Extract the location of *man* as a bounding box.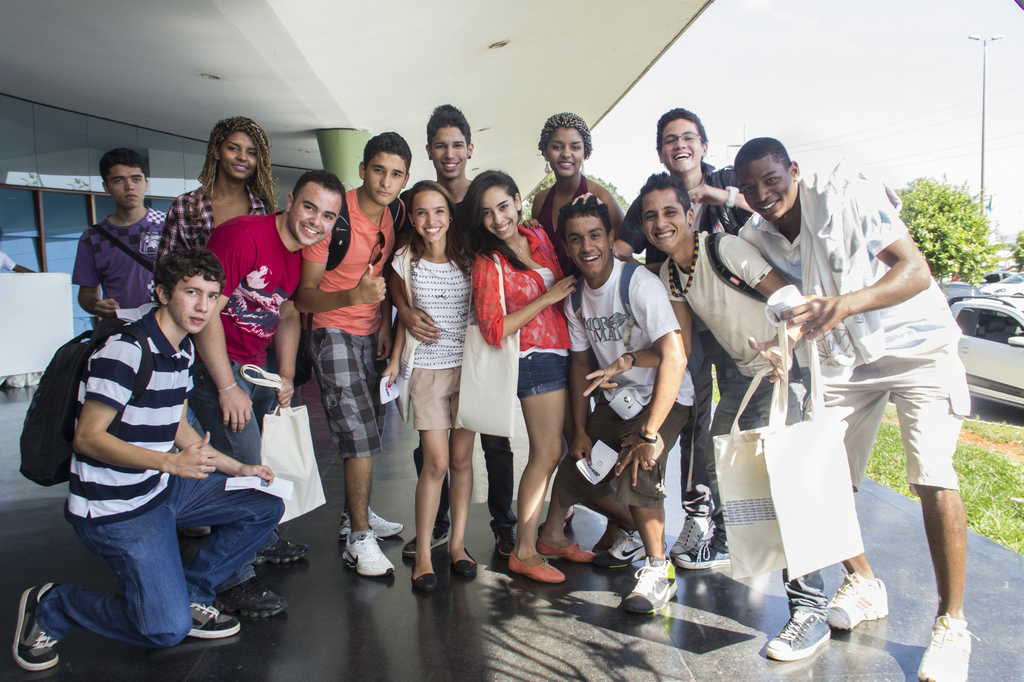
195:170:342:617.
